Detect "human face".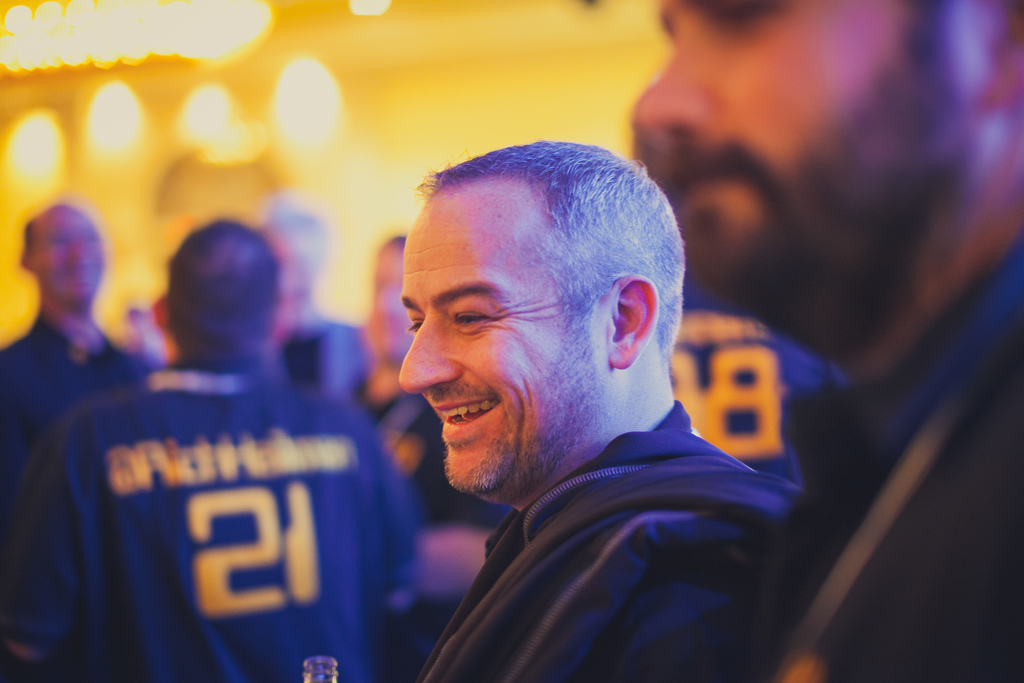
Detected at {"left": 390, "top": 169, "right": 607, "bottom": 511}.
